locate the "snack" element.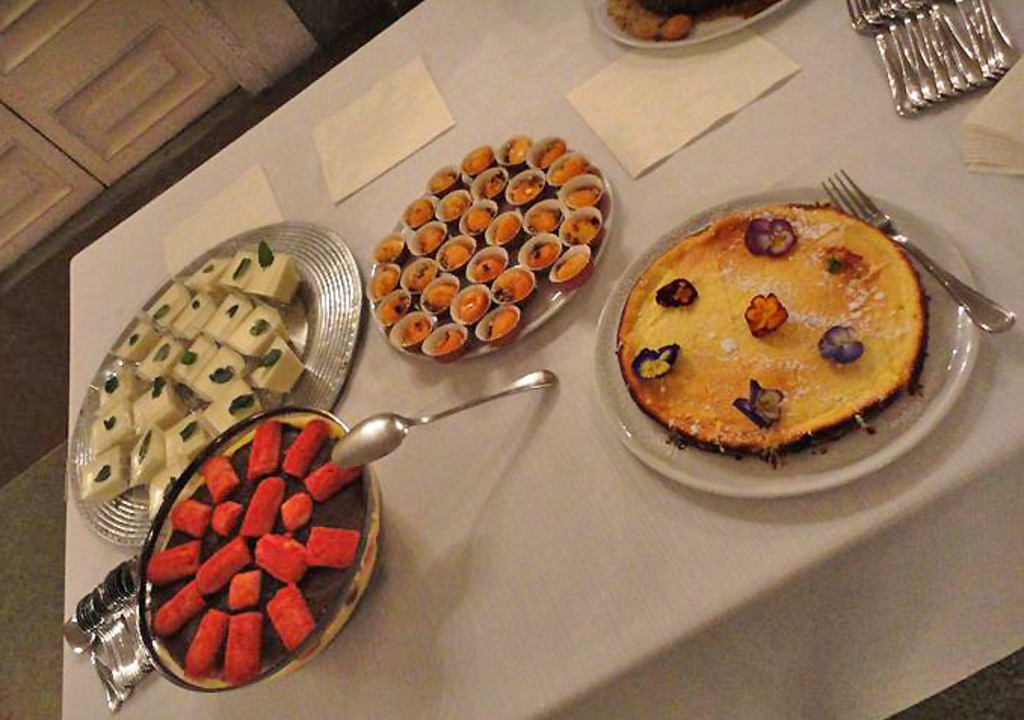
Element bbox: 205/451/237/500.
